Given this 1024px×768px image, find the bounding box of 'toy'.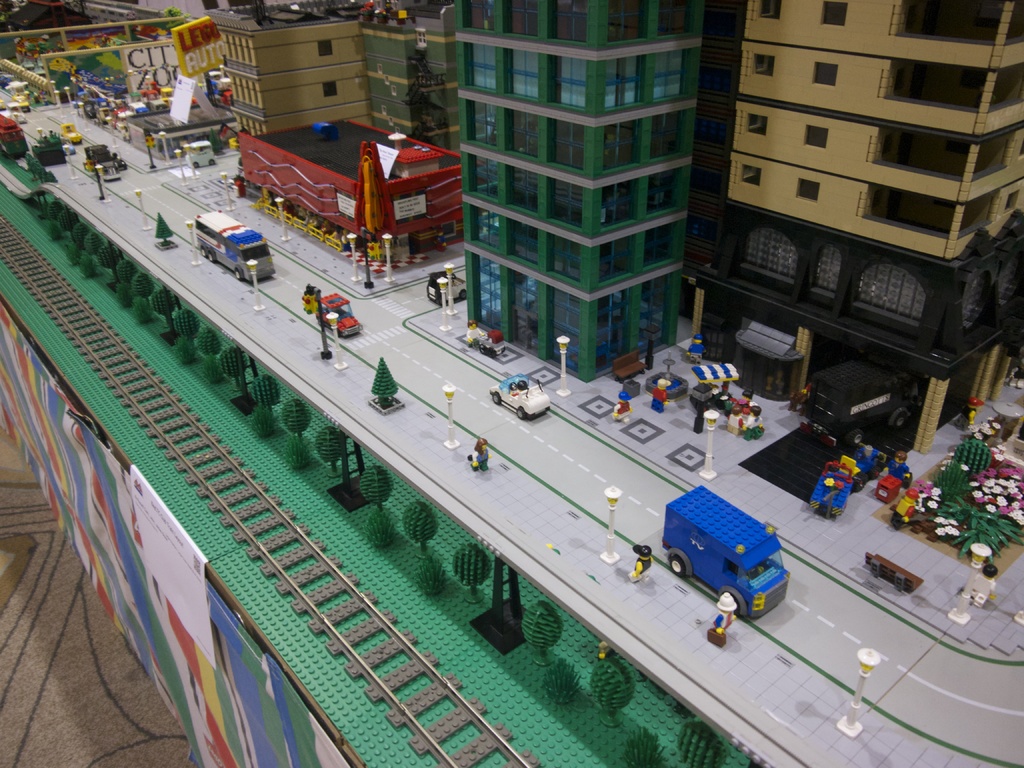
left=194, top=2, right=456, bottom=166.
